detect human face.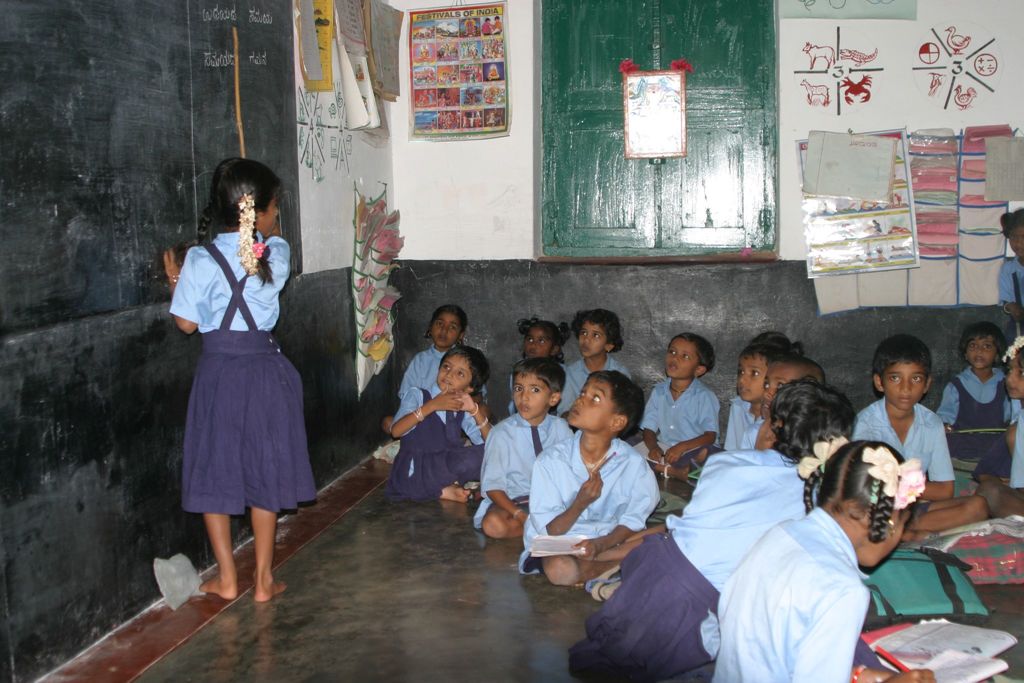
Detected at box(439, 354, 472, 390).
